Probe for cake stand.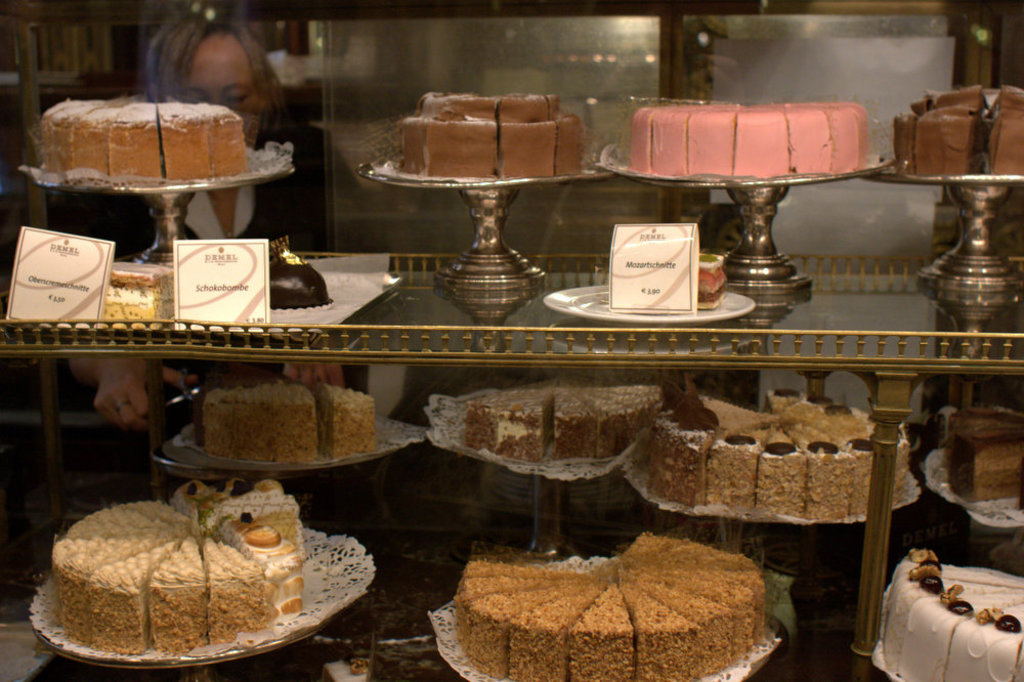
Probe result: box=[22, 254, 416, 336].
